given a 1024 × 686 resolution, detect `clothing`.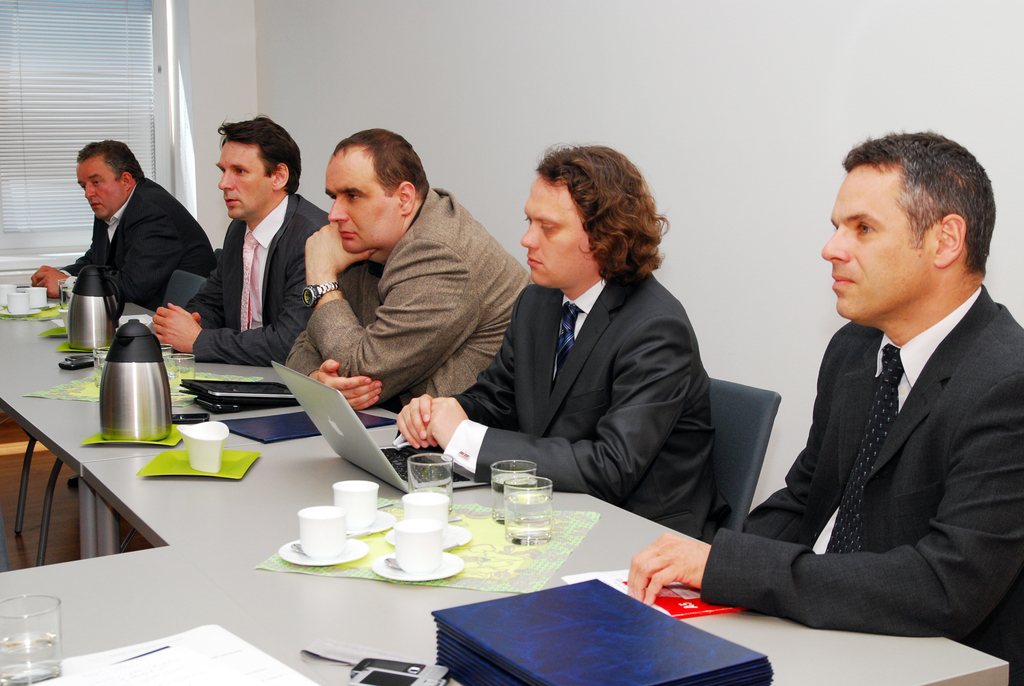
<box>54,176,227,337</box>.
